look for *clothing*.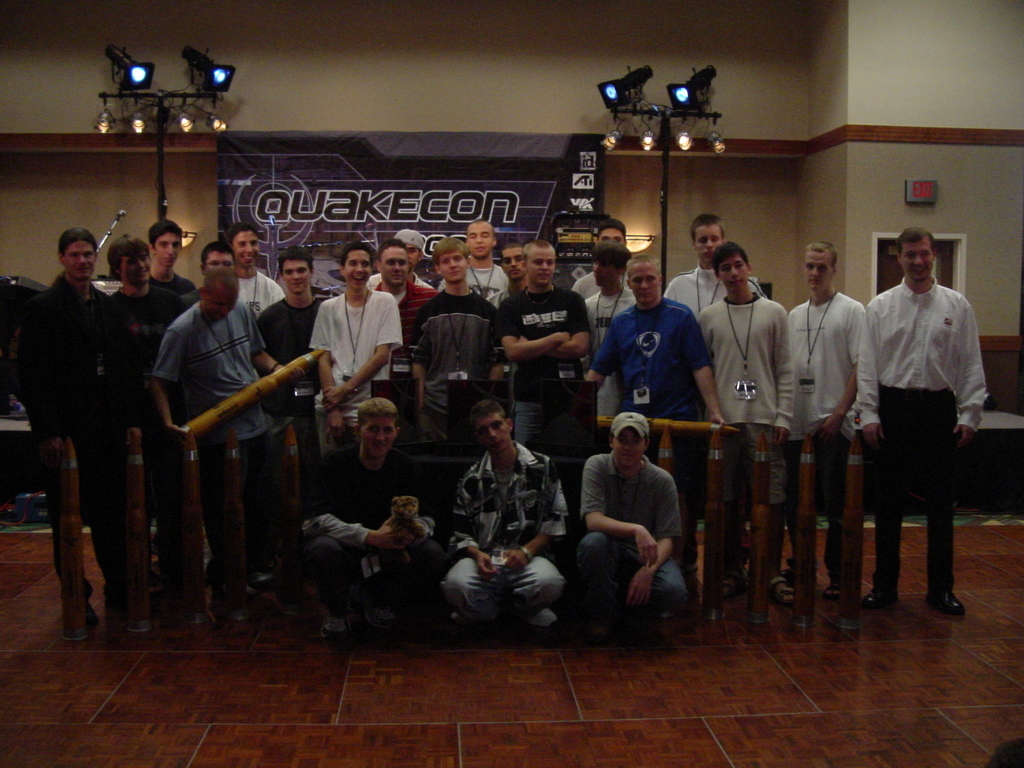
Found: 576 442 685 610.
